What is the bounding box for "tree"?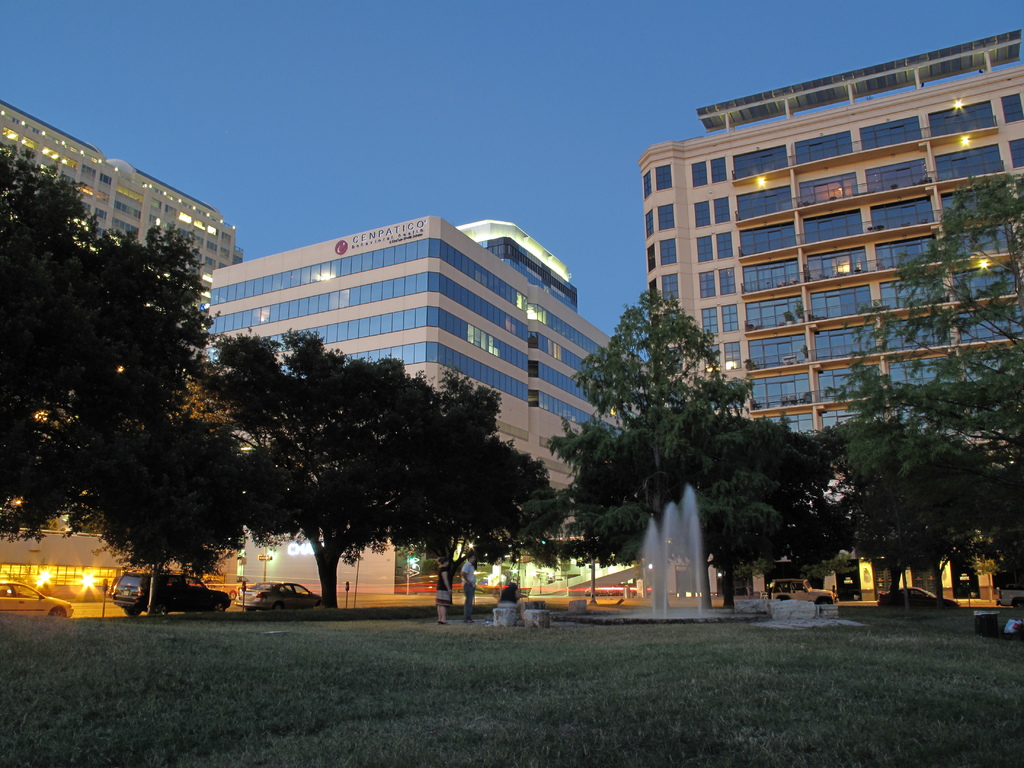
crop(0, 132, 215, 543).
